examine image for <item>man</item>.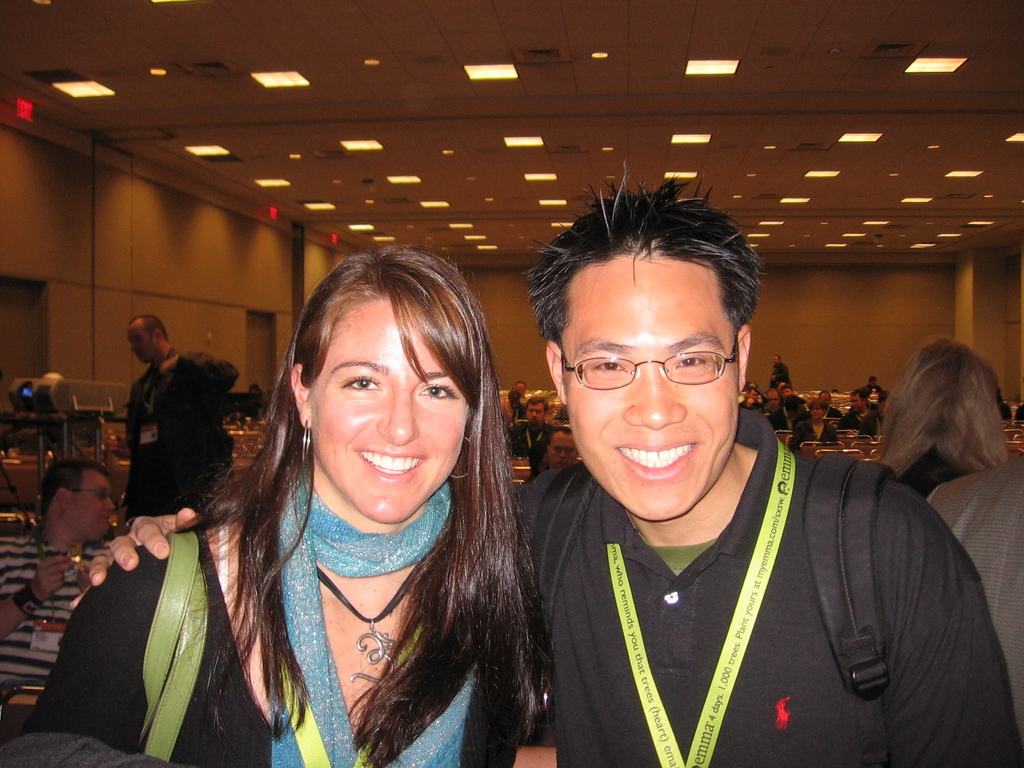
Examination result: box(0, 461, 118, 744).
